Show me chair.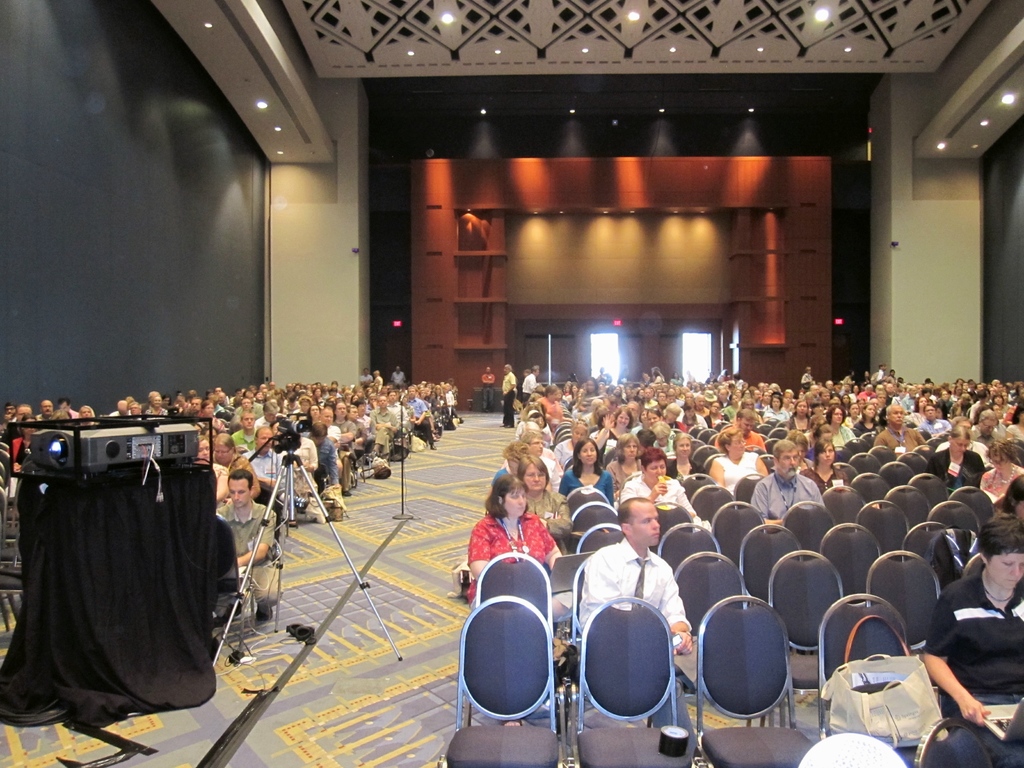
chair is here: 248 486 277 609.
